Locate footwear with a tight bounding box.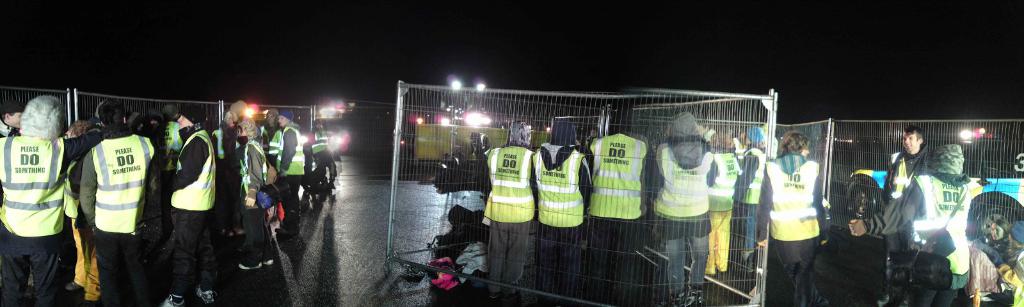
<region>688, 286, 703, 306</region>.
